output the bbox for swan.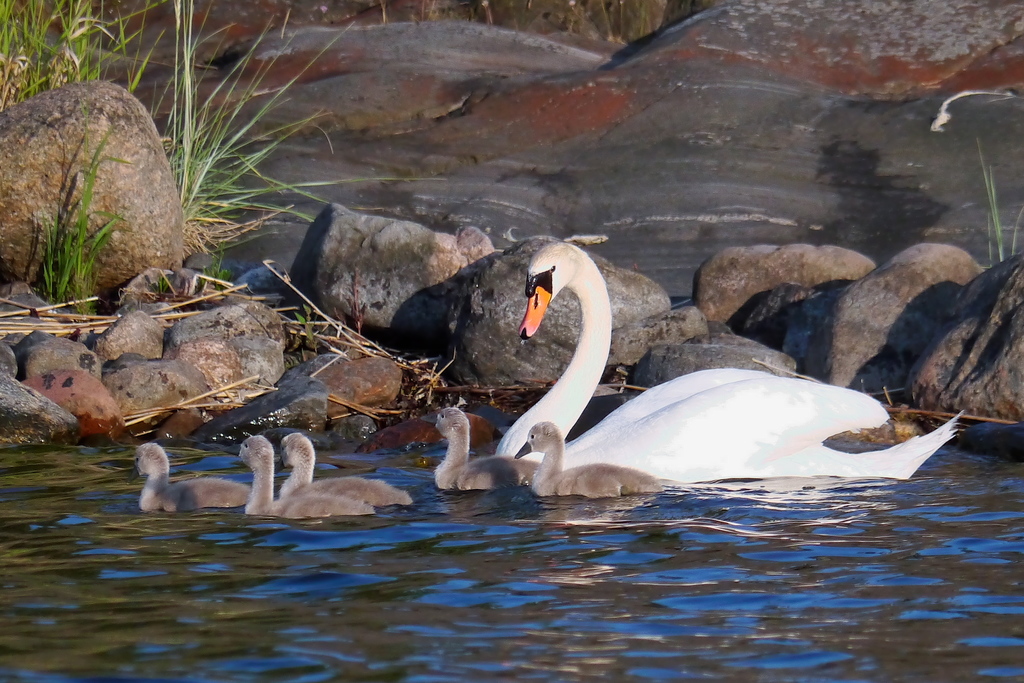
detection(427, 402, 542, 494).
